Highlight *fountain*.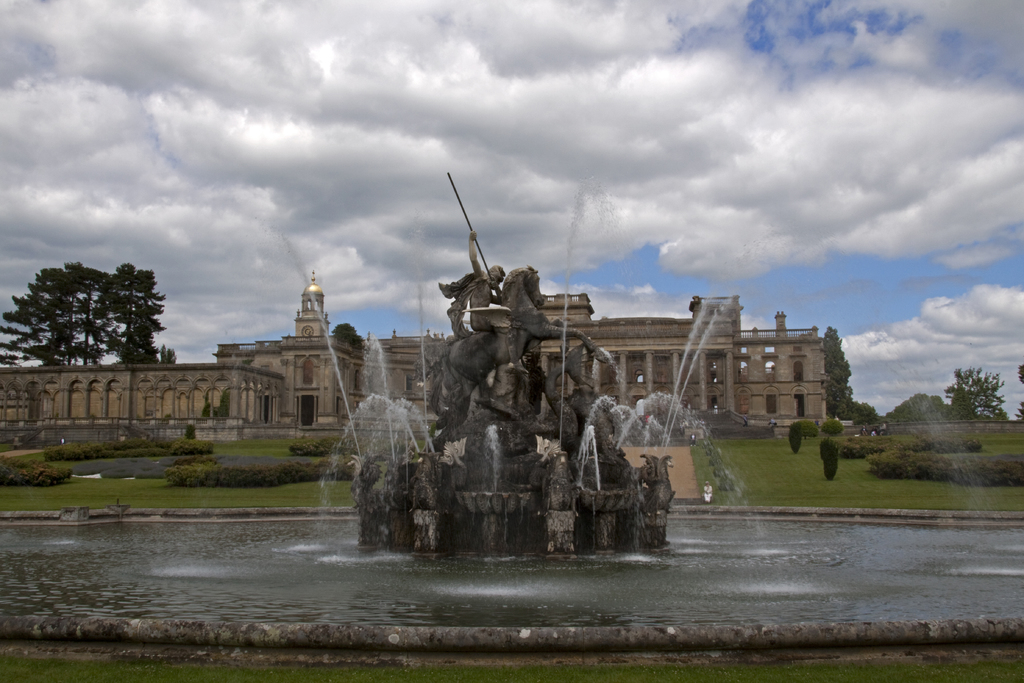
Highlighted region: (12,222,830,614).
